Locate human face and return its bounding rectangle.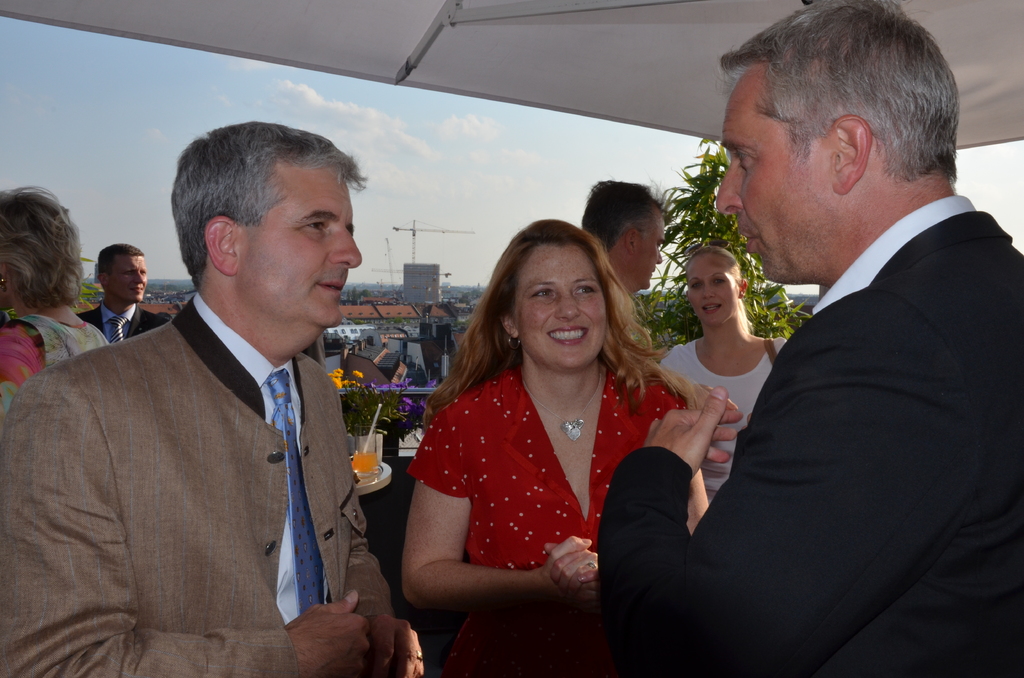
left=637, top=211, right=667, bottom=289.
